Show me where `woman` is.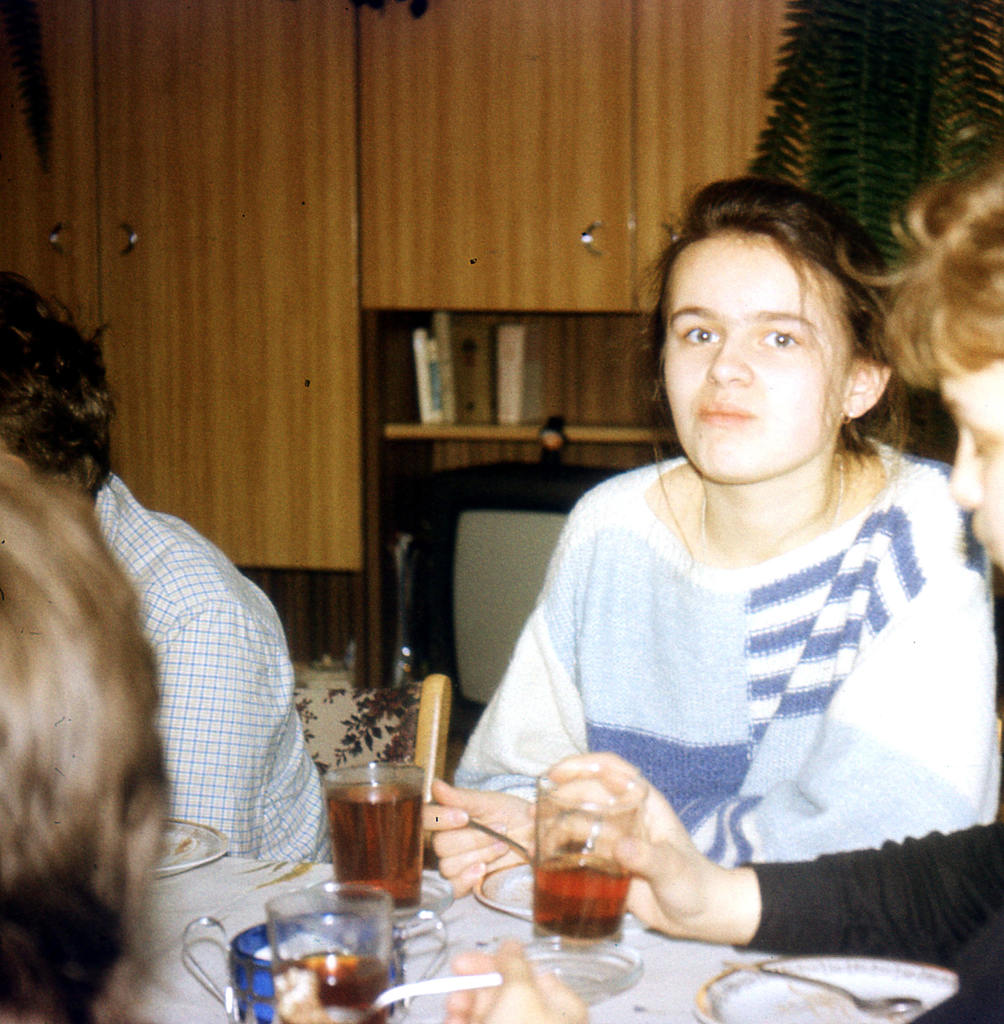
`woman` is at {"x1": 422, "y1": 170, "x2": 1000, "y2": 896}.
